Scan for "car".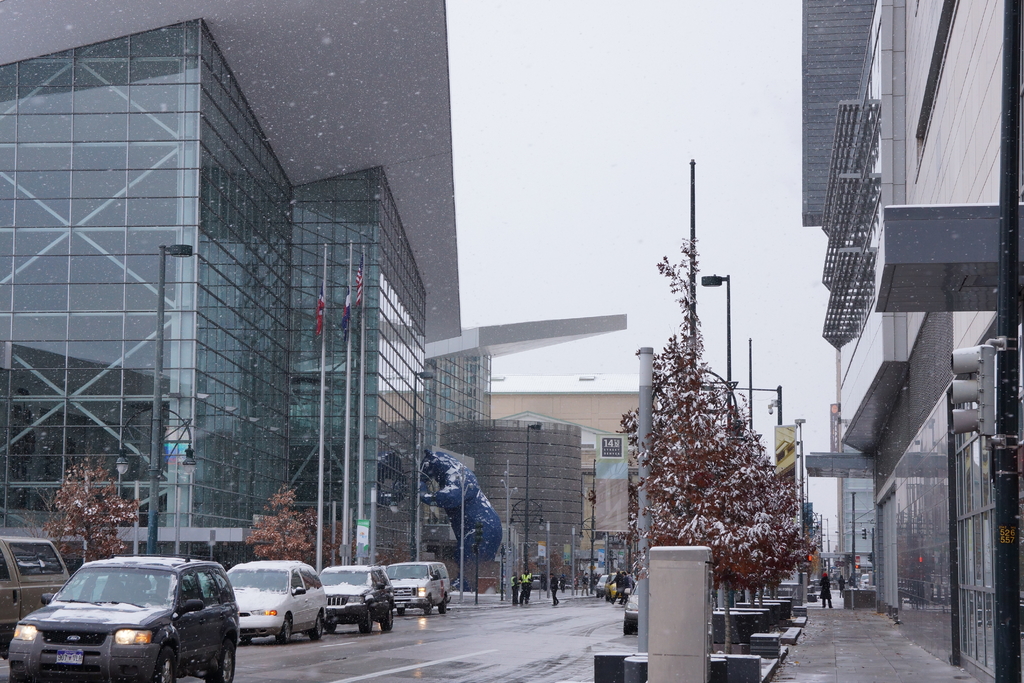
Scan result: (x1=11, y1=552, x2=237, y2=682).
